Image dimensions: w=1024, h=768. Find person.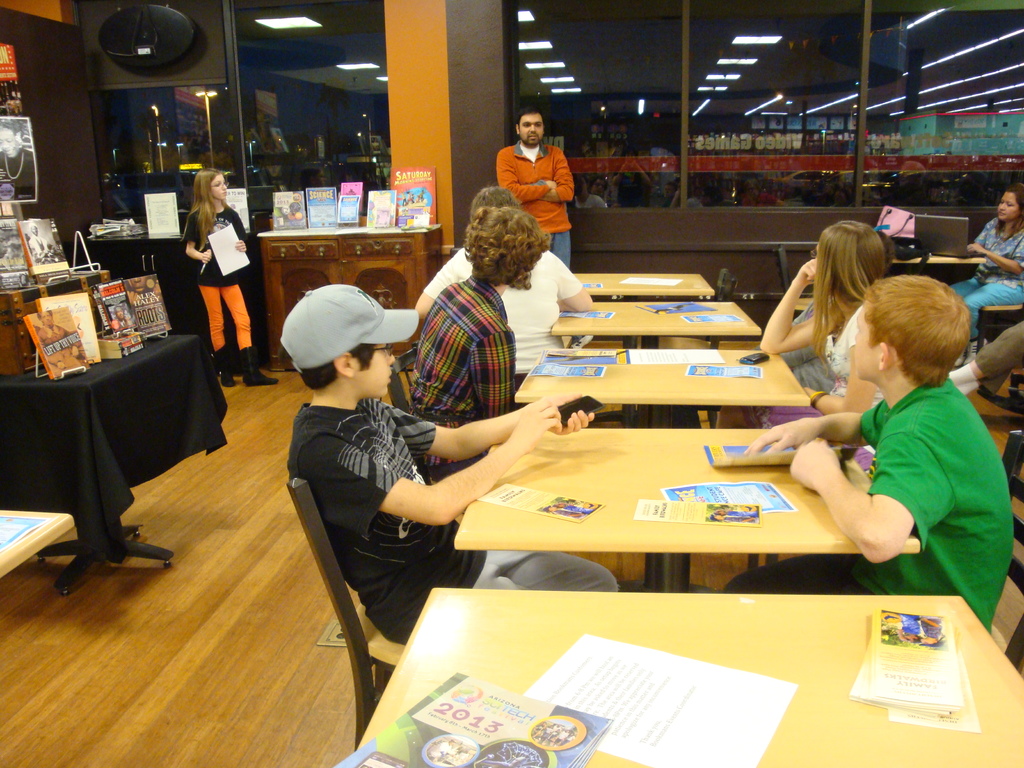
(712, 503, 757, 517).
